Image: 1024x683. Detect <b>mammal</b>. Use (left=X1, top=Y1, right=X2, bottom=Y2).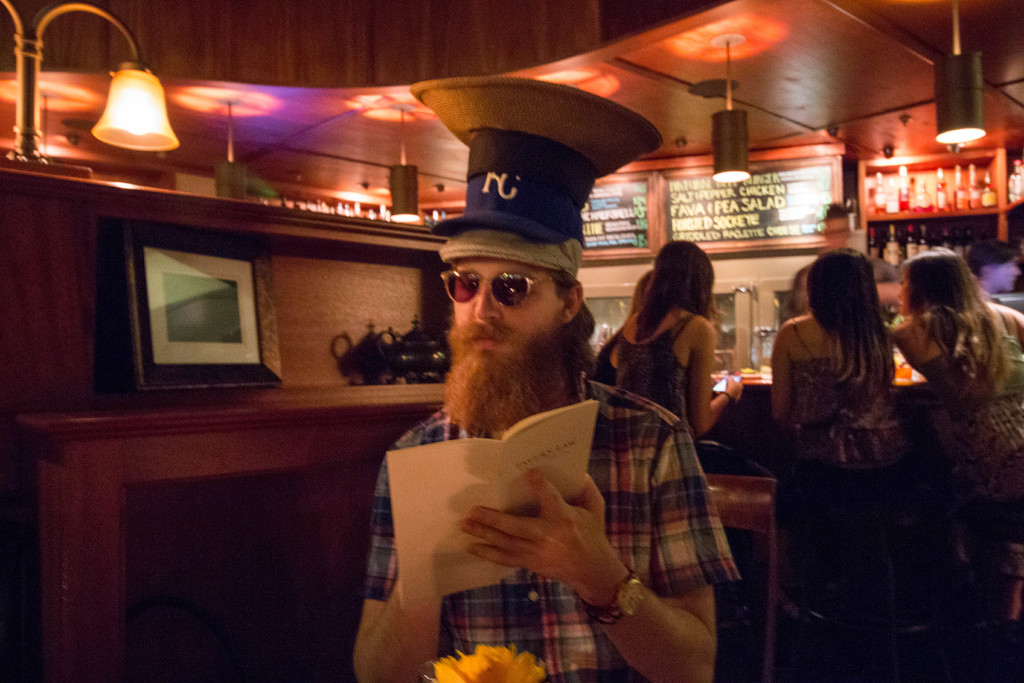
(left=353, top=83, right=741, bottom=682).
